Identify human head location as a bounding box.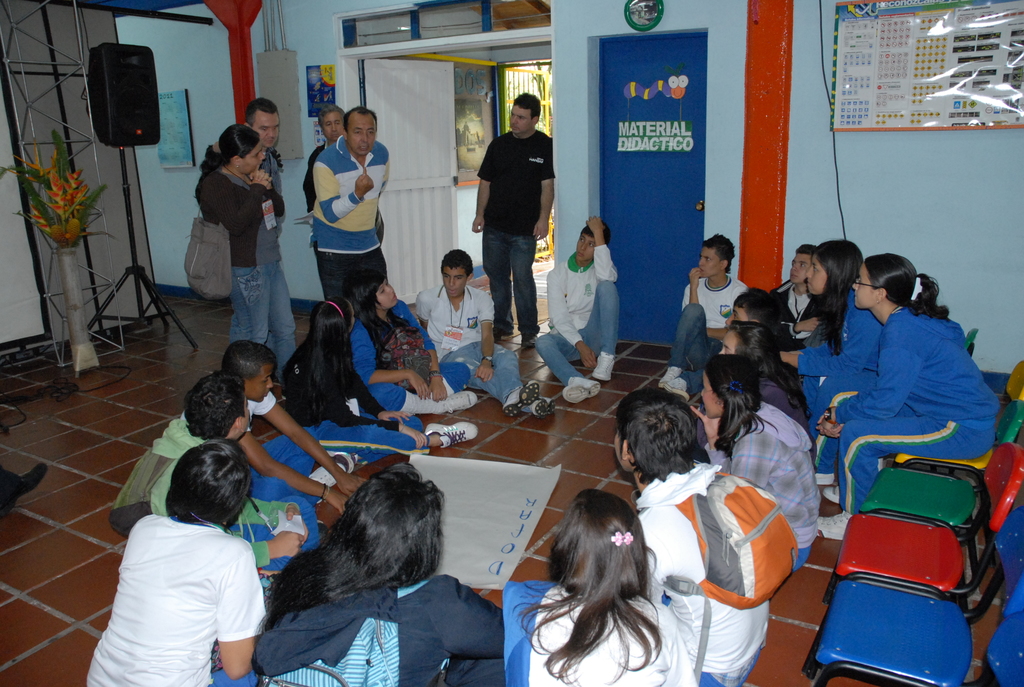
detection(853, 250, 913, 310).
